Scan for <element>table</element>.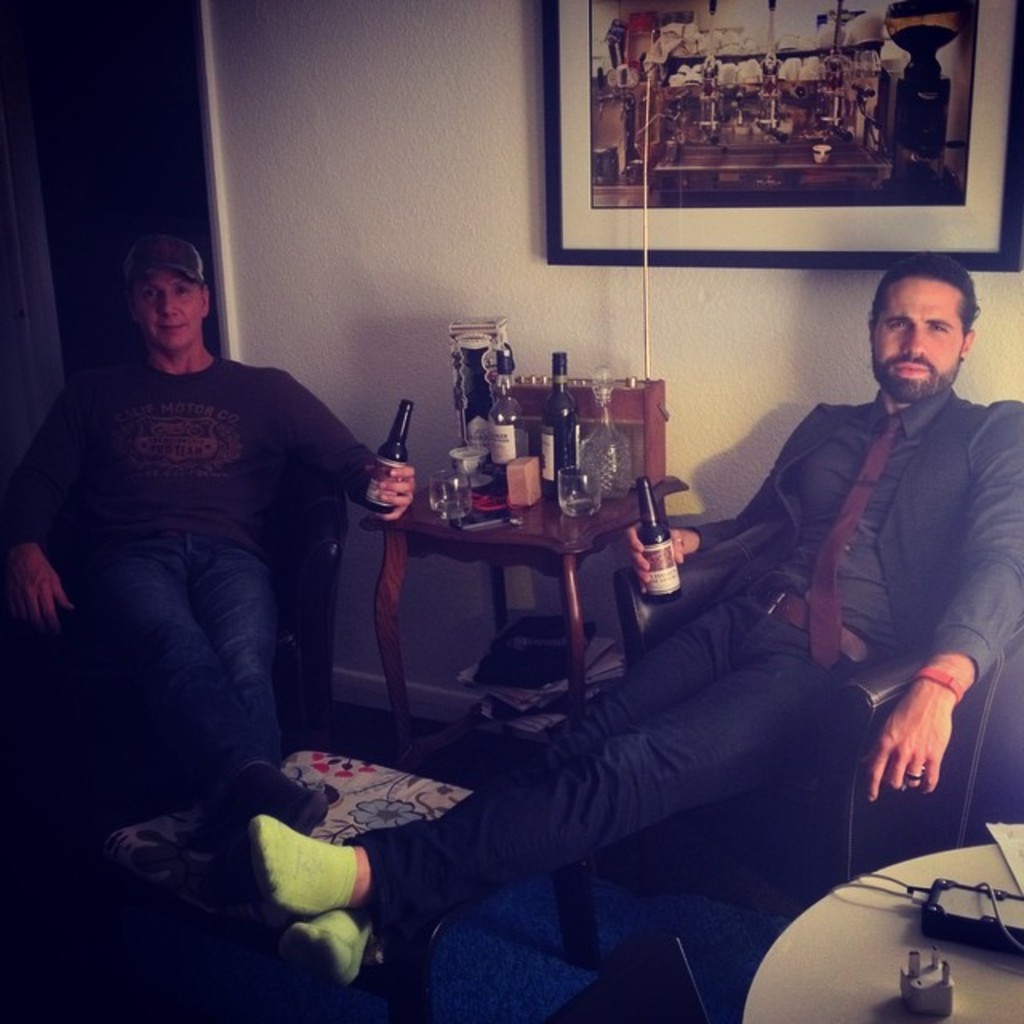
Scan result: Rect(341, 474, 698, 707).
